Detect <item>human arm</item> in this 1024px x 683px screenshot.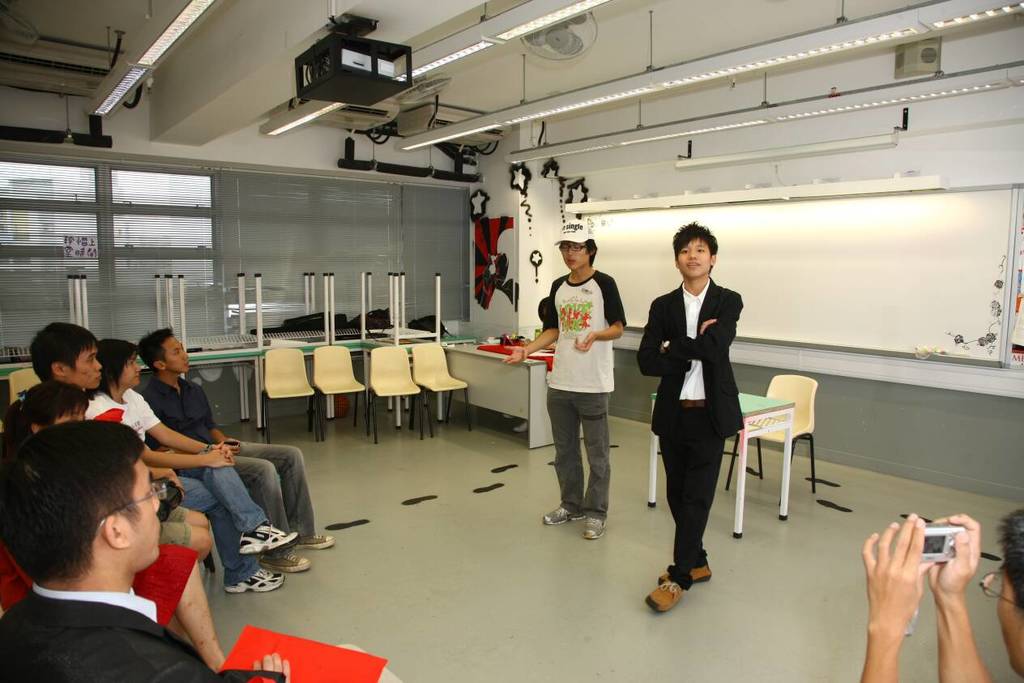
Detection: <box>922,514,996,682</box>.
